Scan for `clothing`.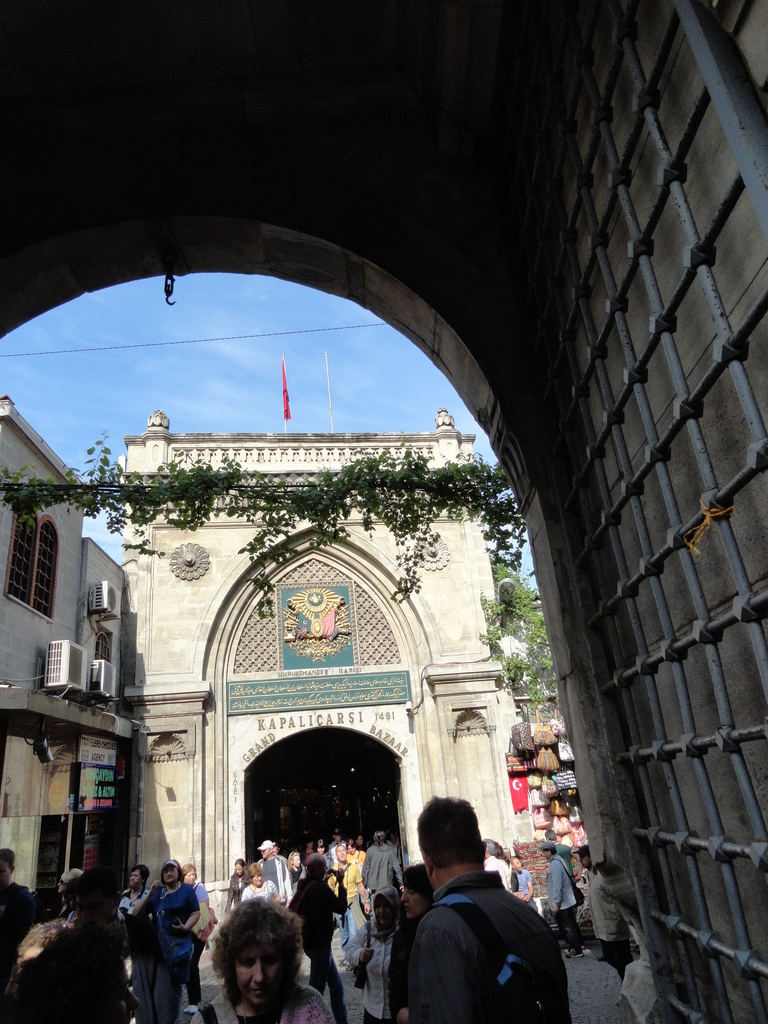
Scan result: select_region(140, 877, 195, 988).
